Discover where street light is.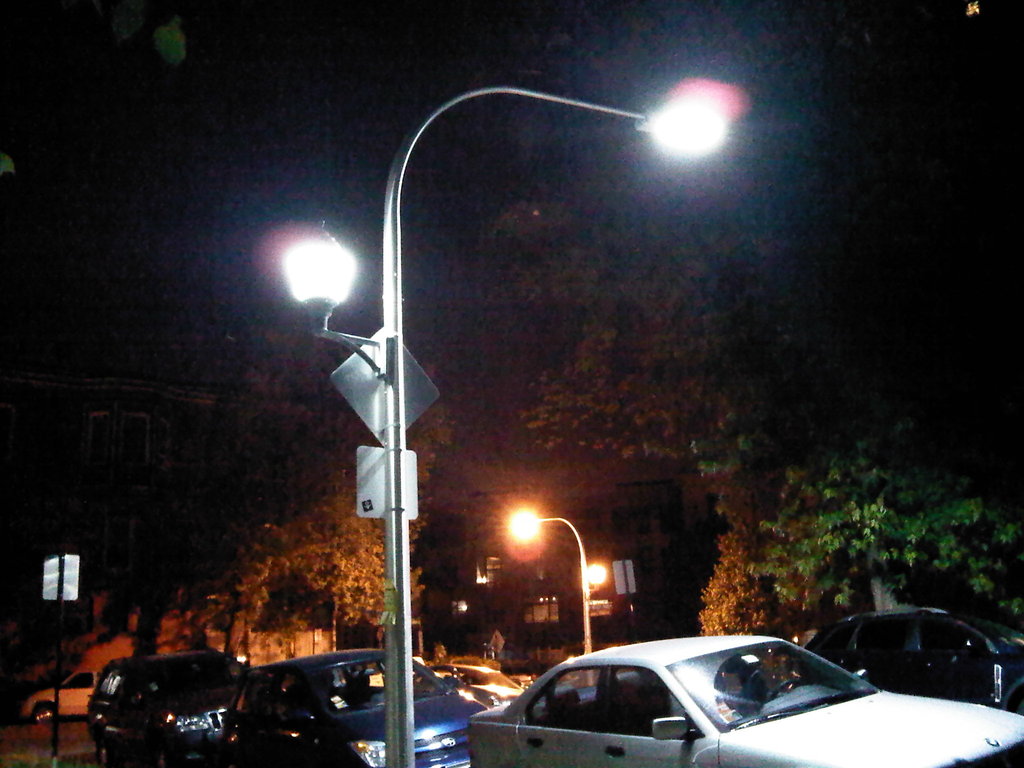
Discovered at locate(394, 79, 727, 767).
